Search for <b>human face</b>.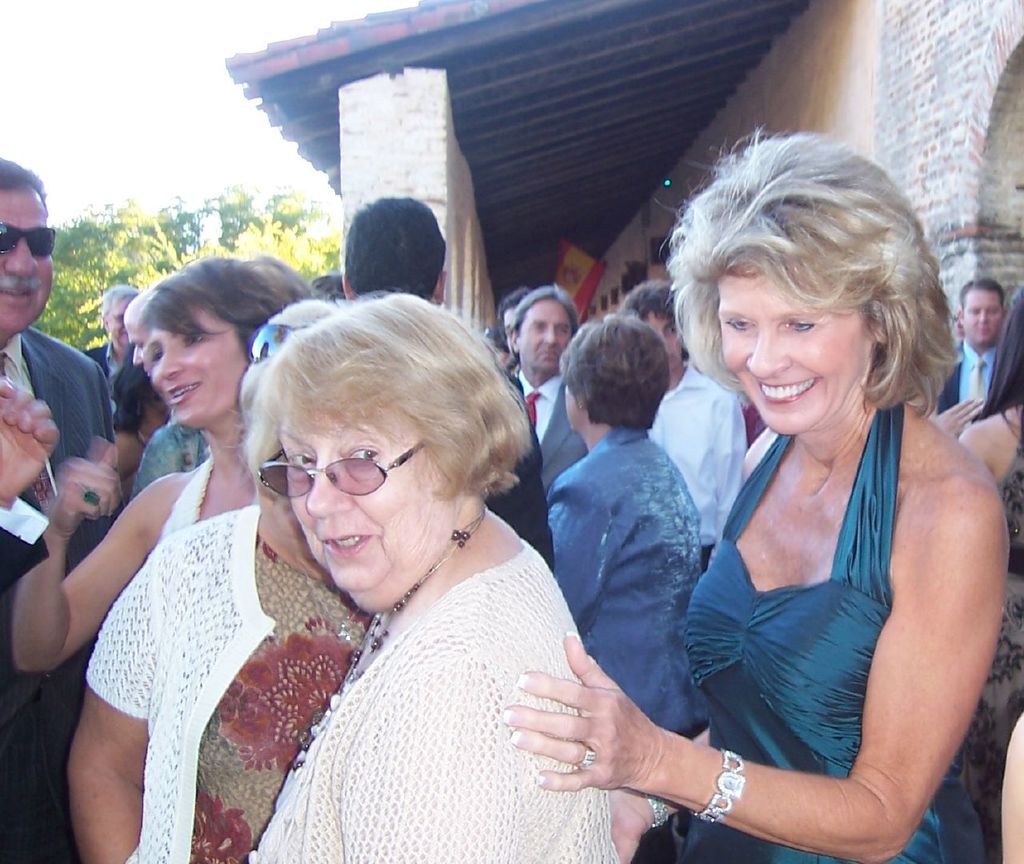
Found at <bbox>281, 417, 462, 613</bbox>.
